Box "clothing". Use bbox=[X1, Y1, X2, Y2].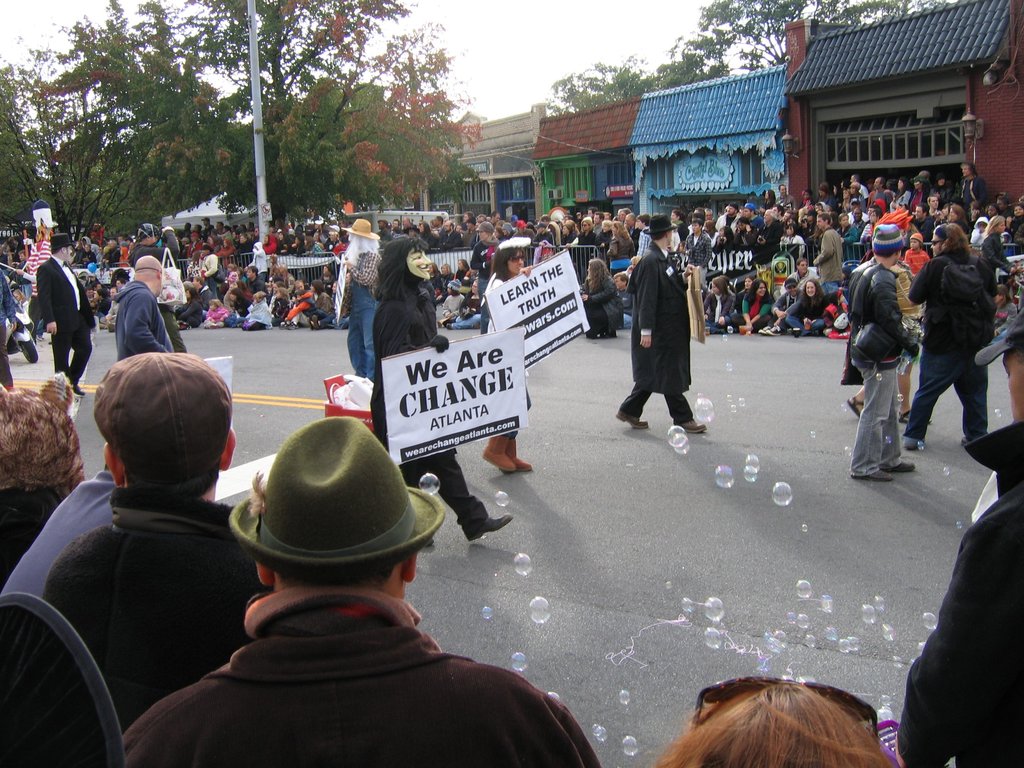
bbox=[0, 485, 62, 590].
